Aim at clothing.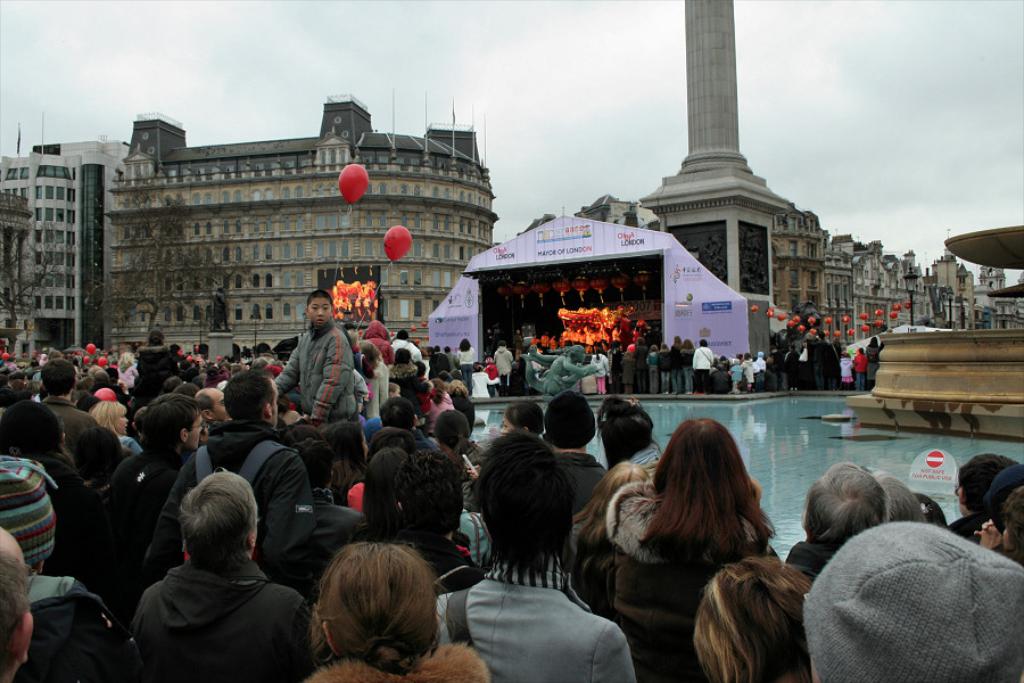
Aimed at bbox(641, 349, 654, 388).
